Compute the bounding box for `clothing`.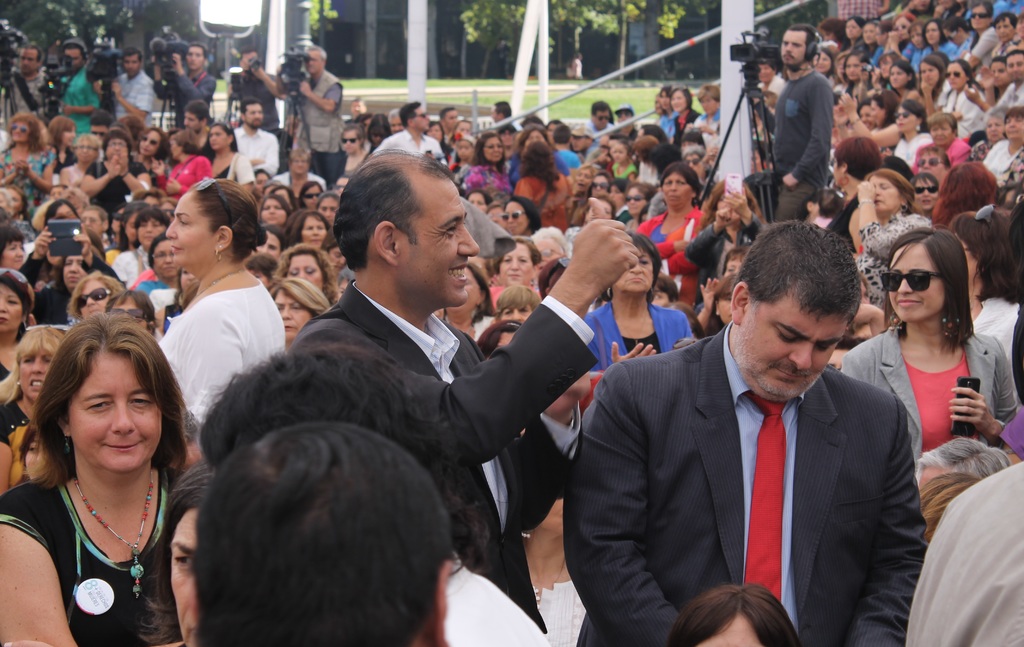
region(900, 463, 1023, 646).
